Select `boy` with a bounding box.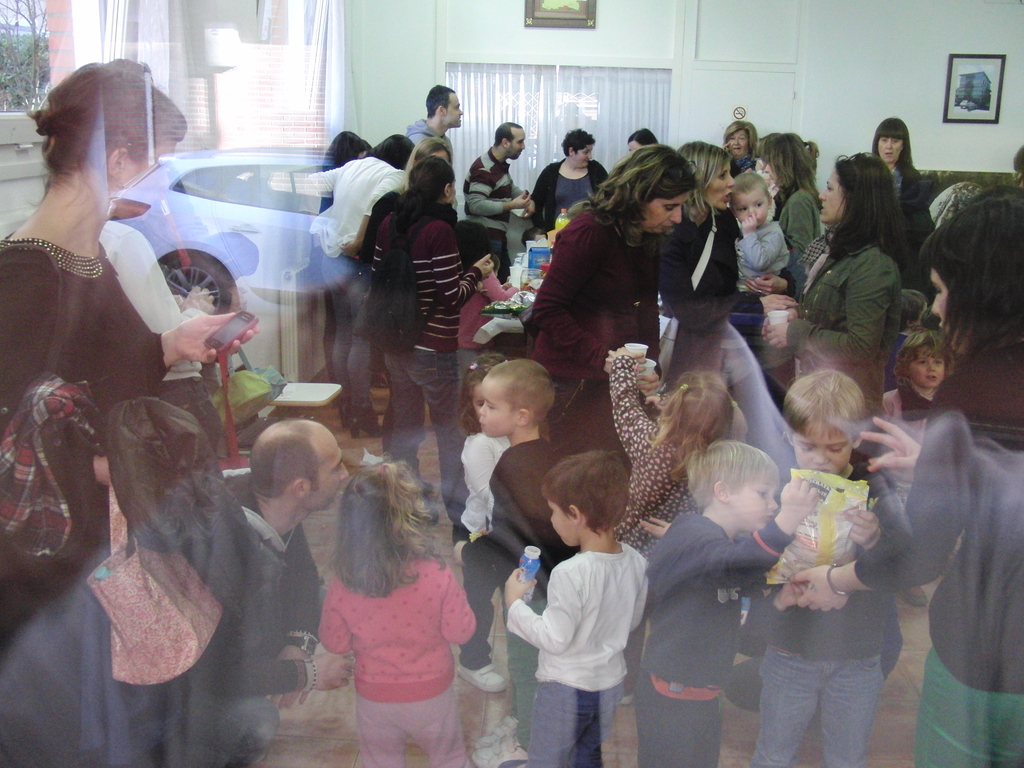
452, 357, 557, 767.
